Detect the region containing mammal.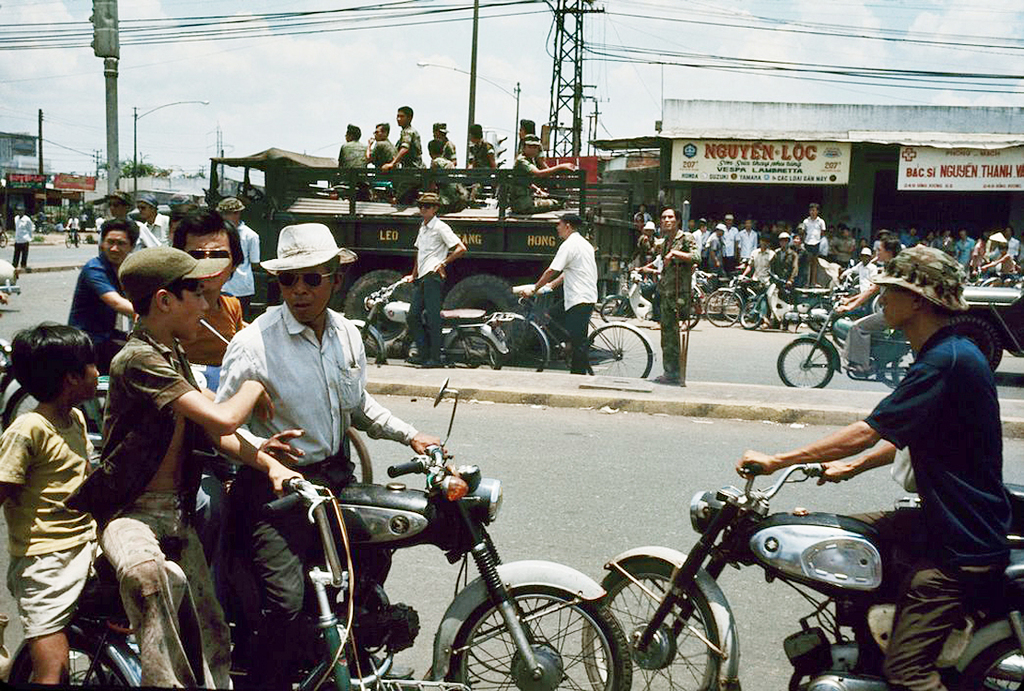
829 232 895 365.
